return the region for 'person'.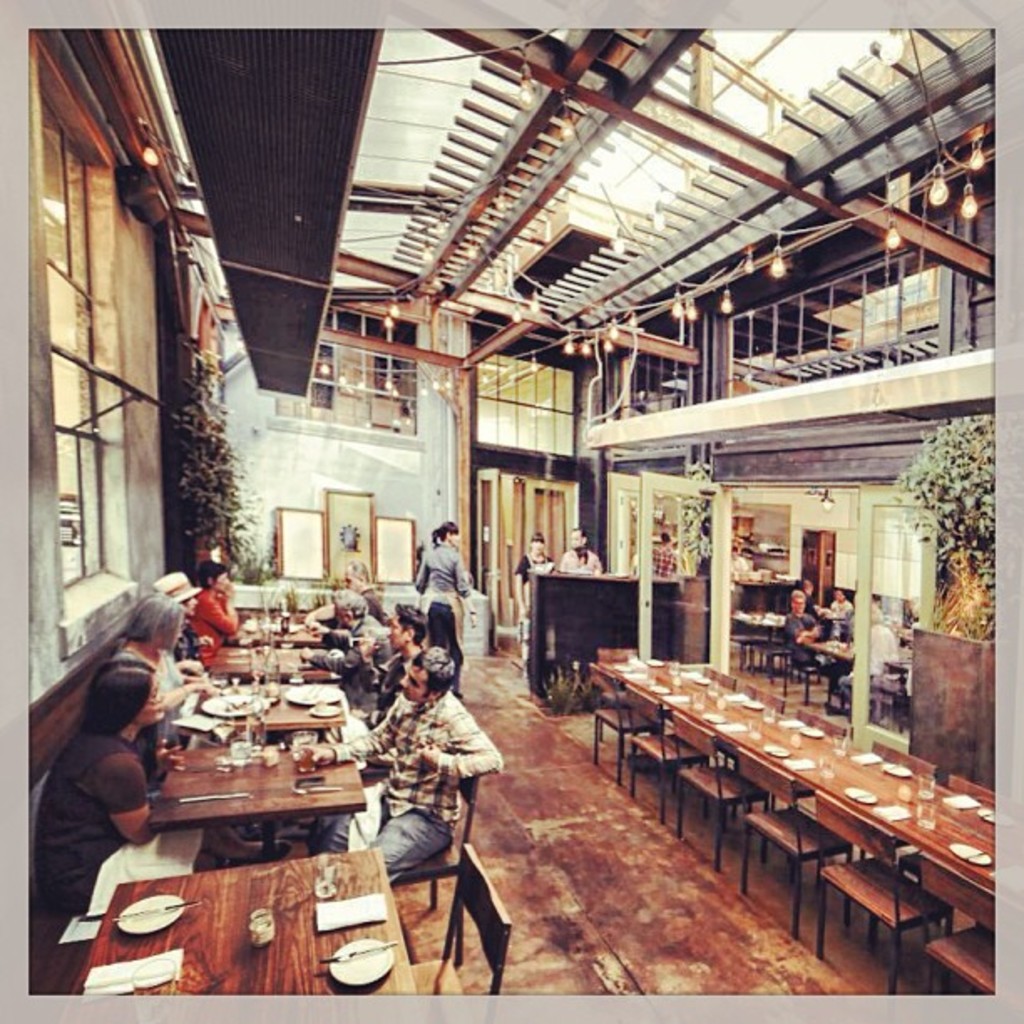
(x1=187, y1=552, x2=246, y2=659).
